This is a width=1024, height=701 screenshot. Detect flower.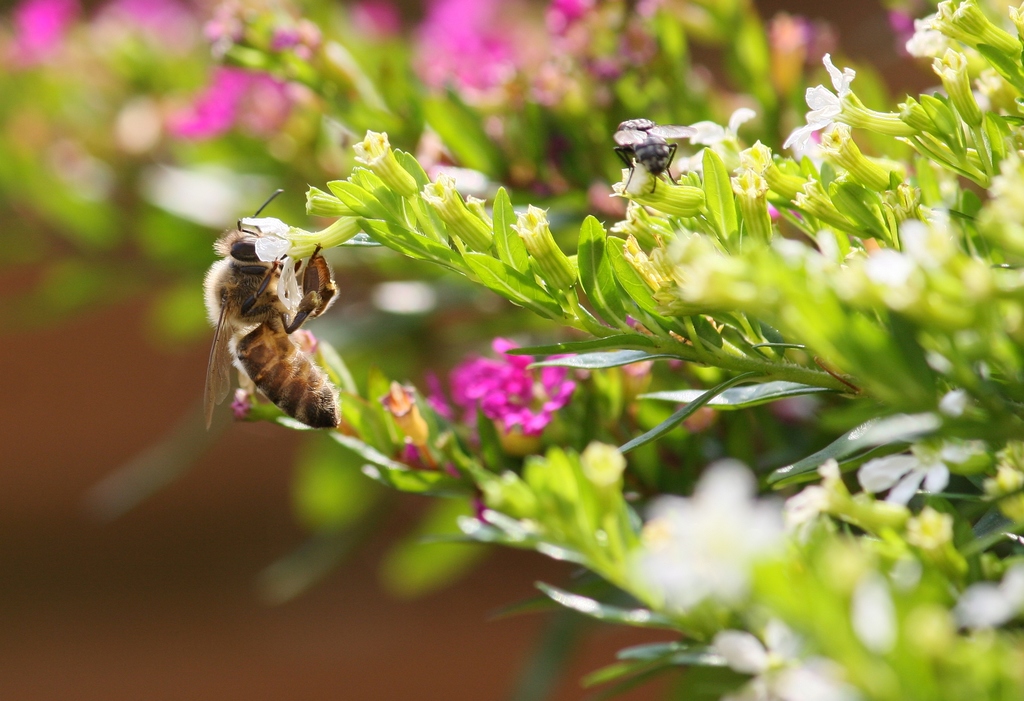
bbox(445, 331, 579, 443).
